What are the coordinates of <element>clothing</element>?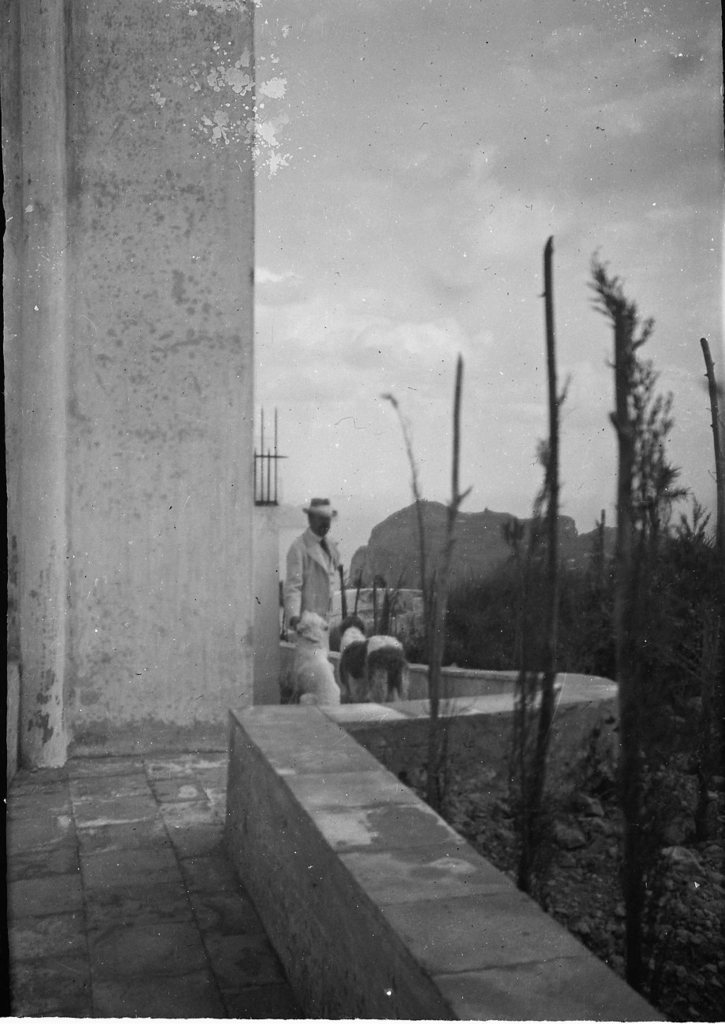
(left=256, top=506, right=350, bottom=711).
